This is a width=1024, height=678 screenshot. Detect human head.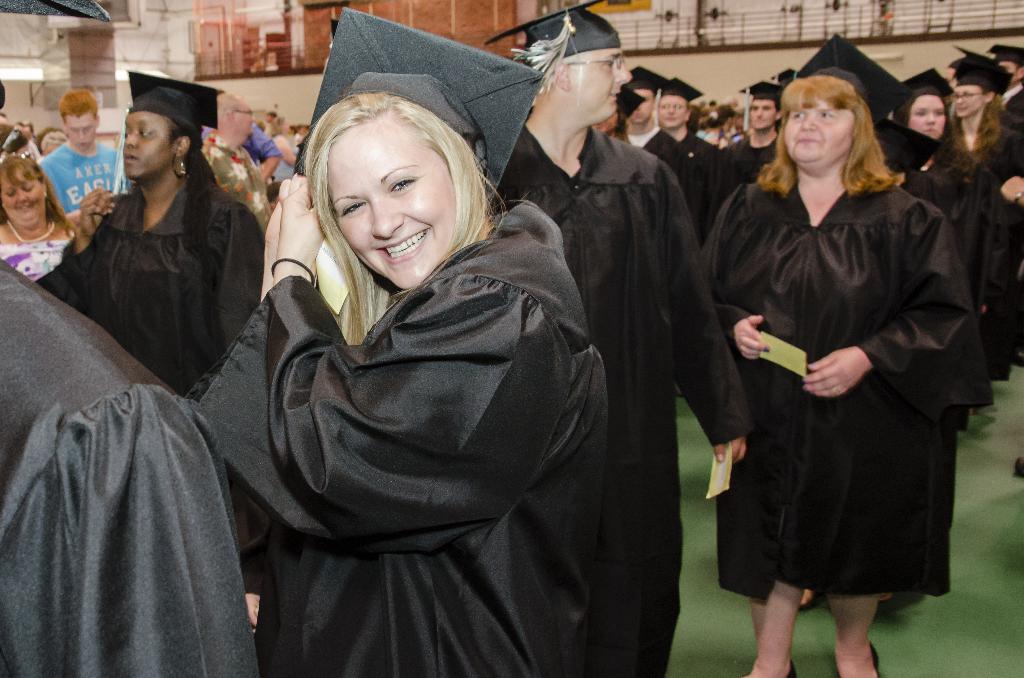
BBox(60, 90, 103, 151).
